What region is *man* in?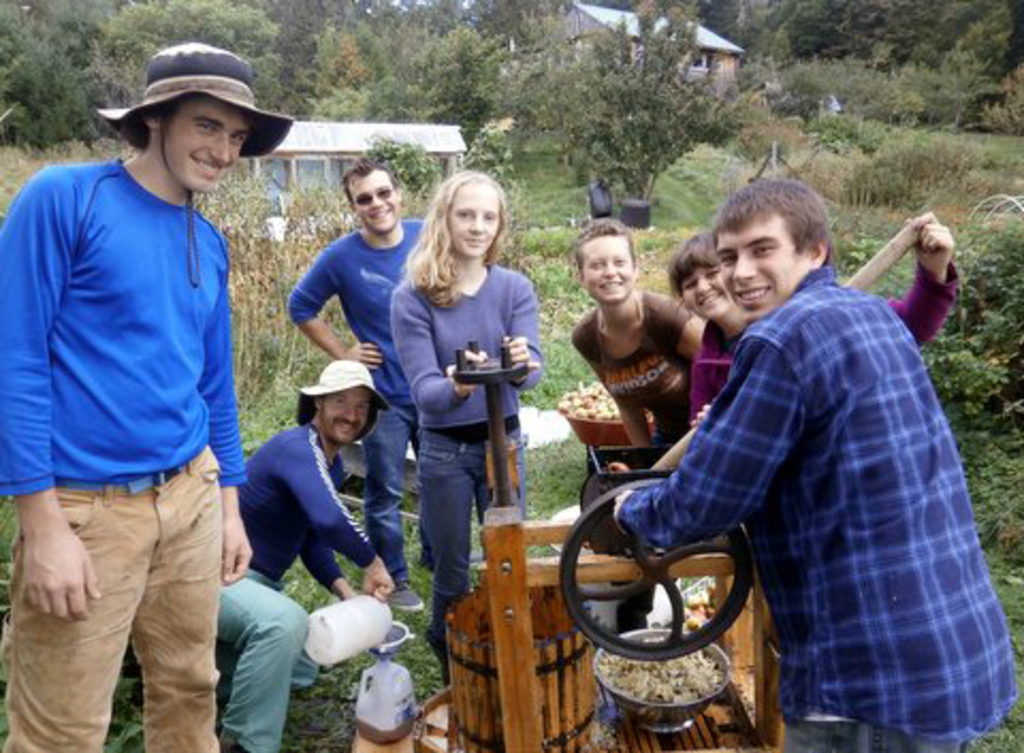
9/19/284/751.
